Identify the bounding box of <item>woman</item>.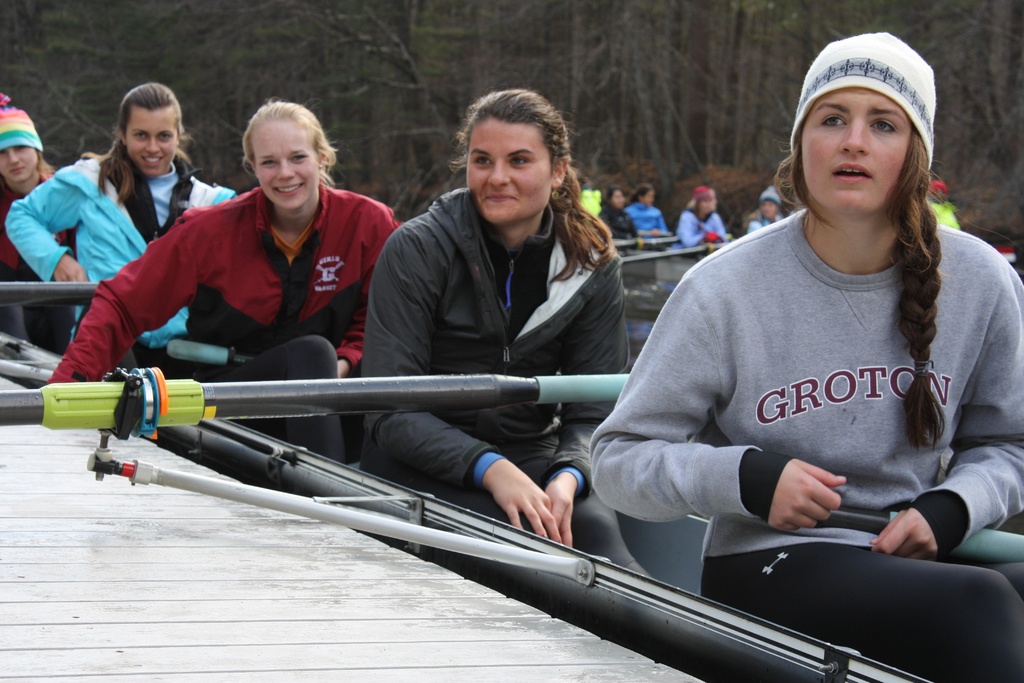
bbox=[48, 94, 401, 383].
